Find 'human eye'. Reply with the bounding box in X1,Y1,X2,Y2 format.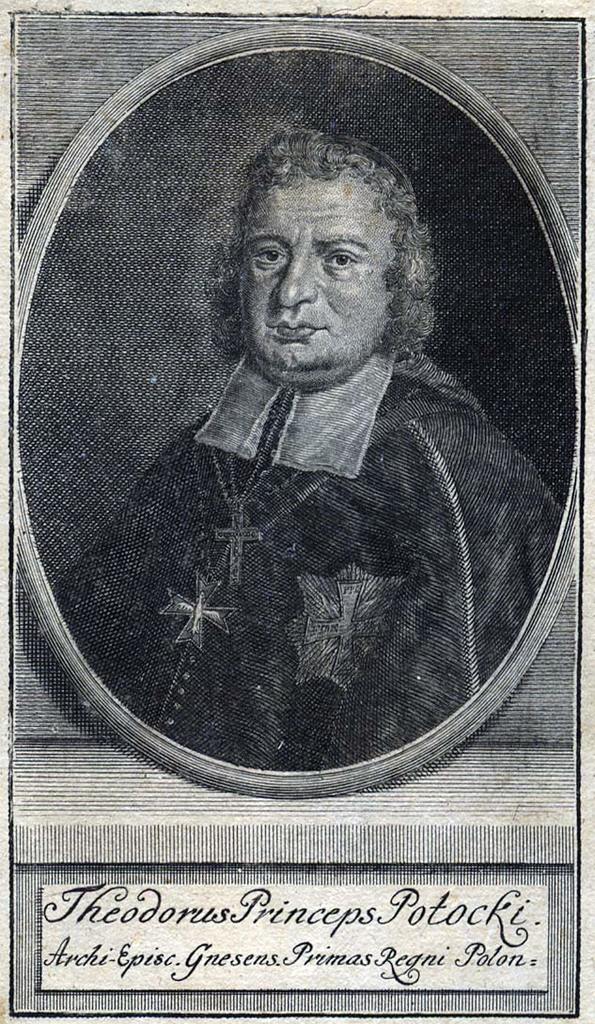
248,243,289,271.
